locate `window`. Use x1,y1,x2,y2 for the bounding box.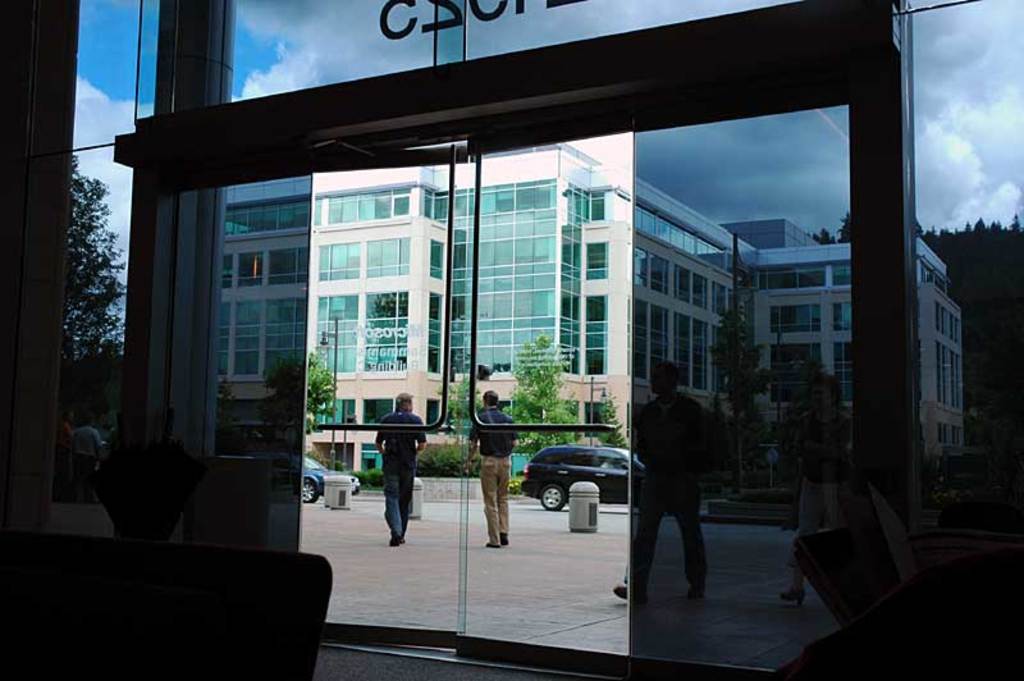
937,346,963,412.
